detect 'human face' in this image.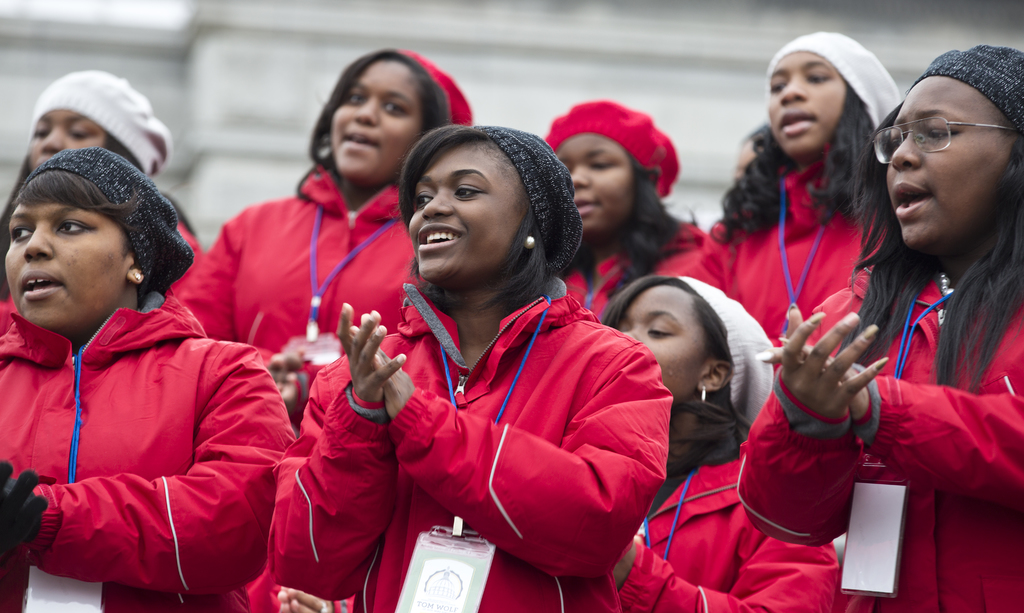
Detection: pyautogui.locateOnScreen(29, 108, 109, 166).
